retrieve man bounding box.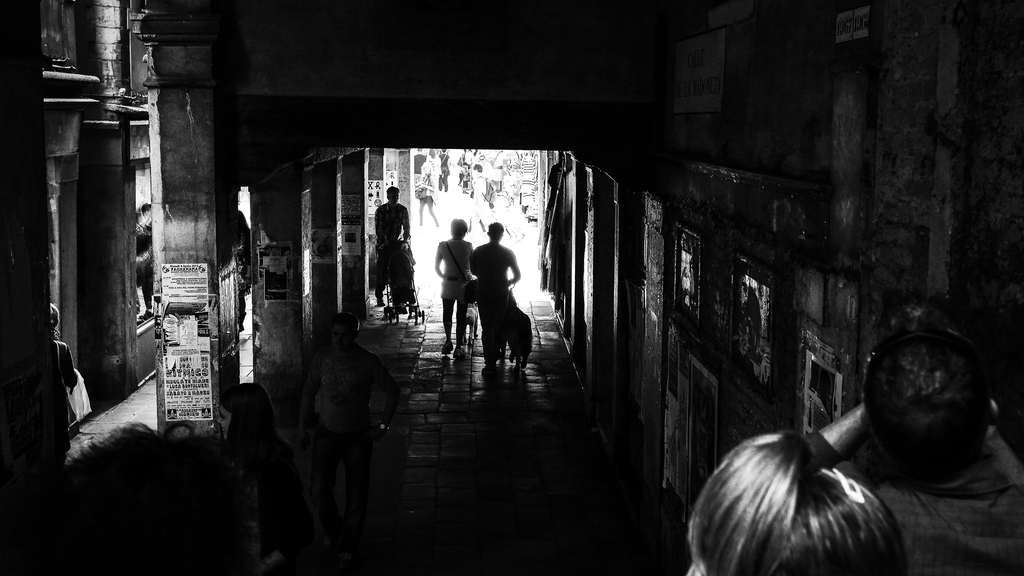
Bounding box: (413, 147, 430, 188).
